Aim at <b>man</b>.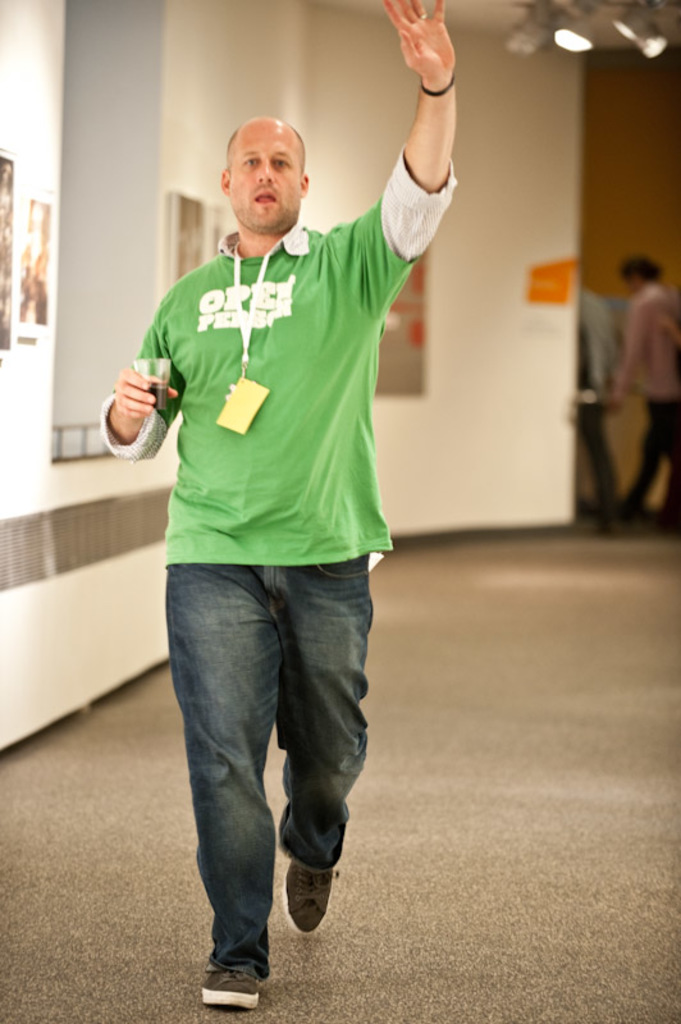
Aimed at x1=99 y1=0 x2=461 y2=1005.
